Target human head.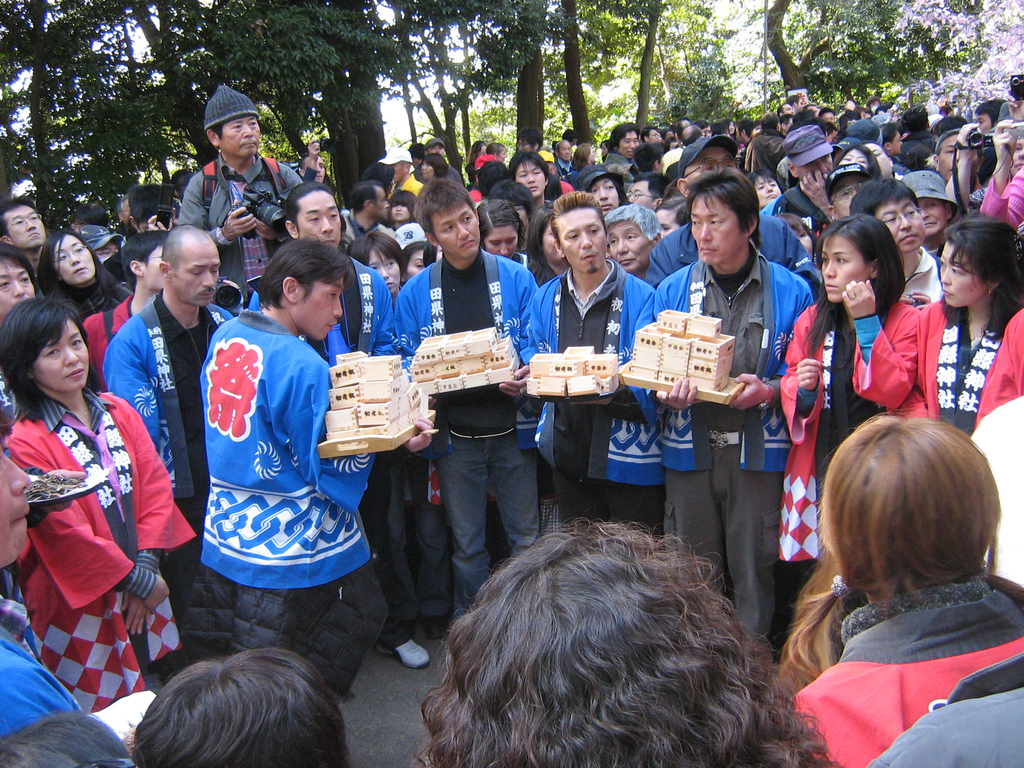
Target region: crop(821, 413, 1004, 598).
